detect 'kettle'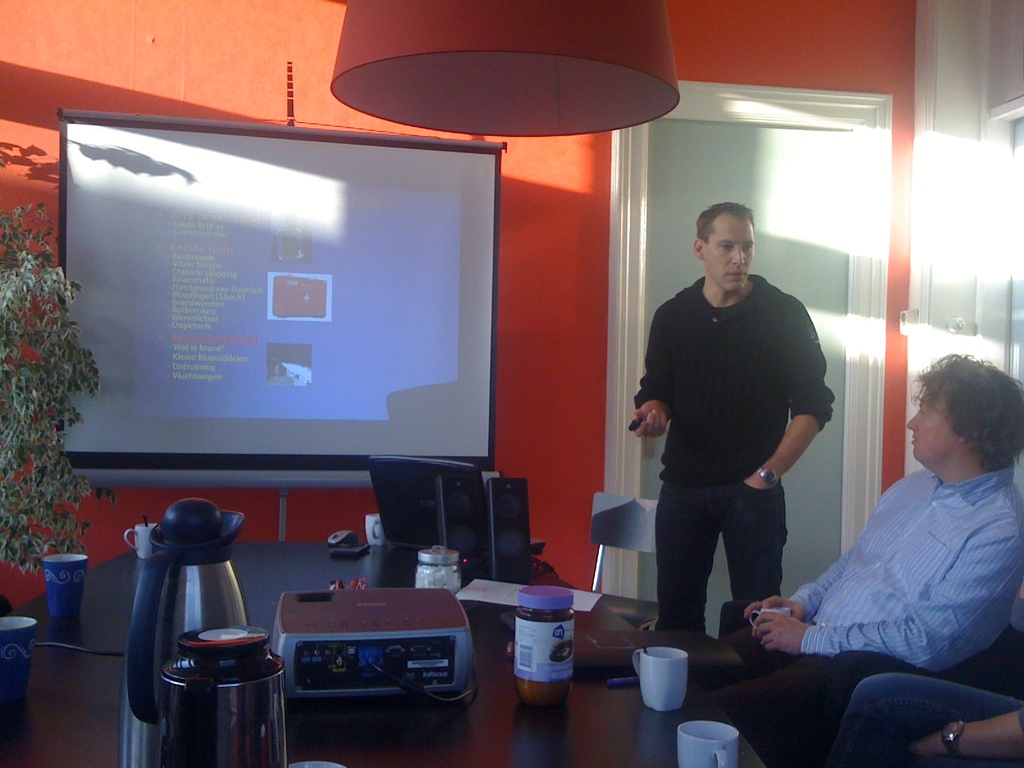
left=123, top=493, right=252, bottom=767
